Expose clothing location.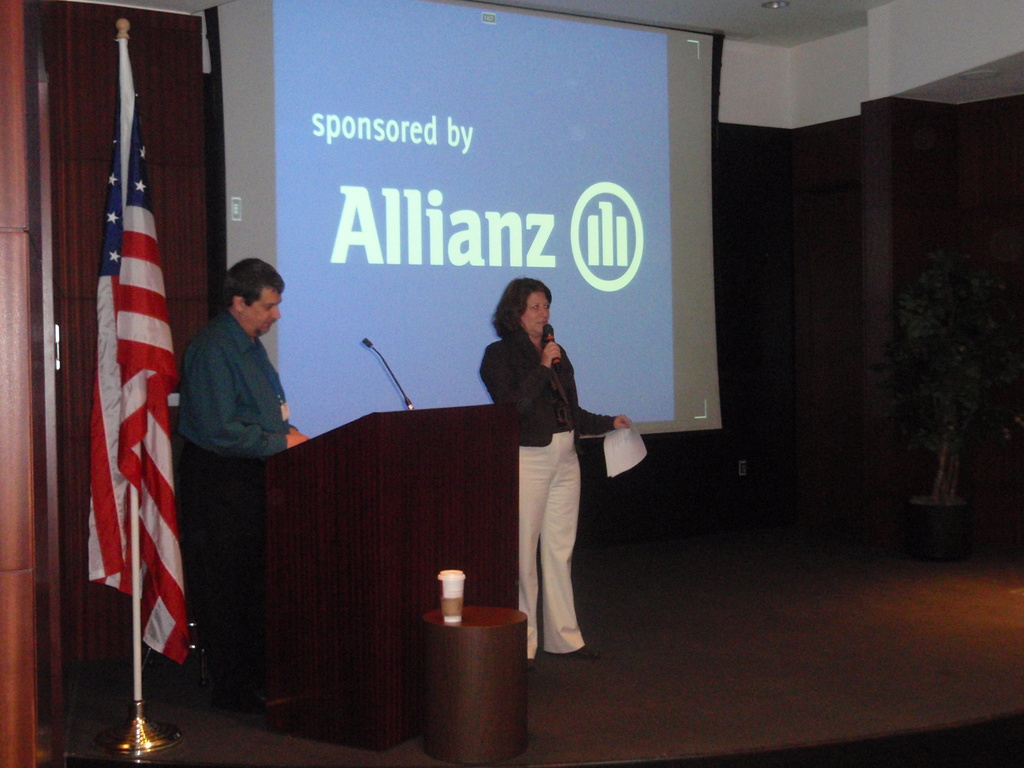
Exposed at 487:289:607:639.
